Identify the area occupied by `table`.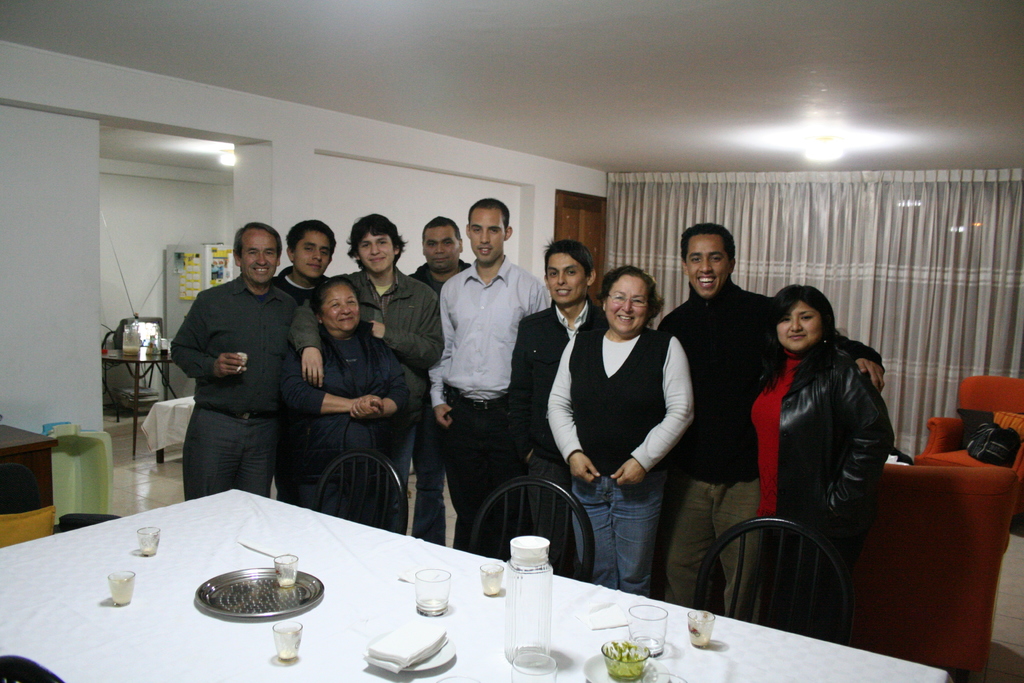
Area: 0, 486, 953, 682.
